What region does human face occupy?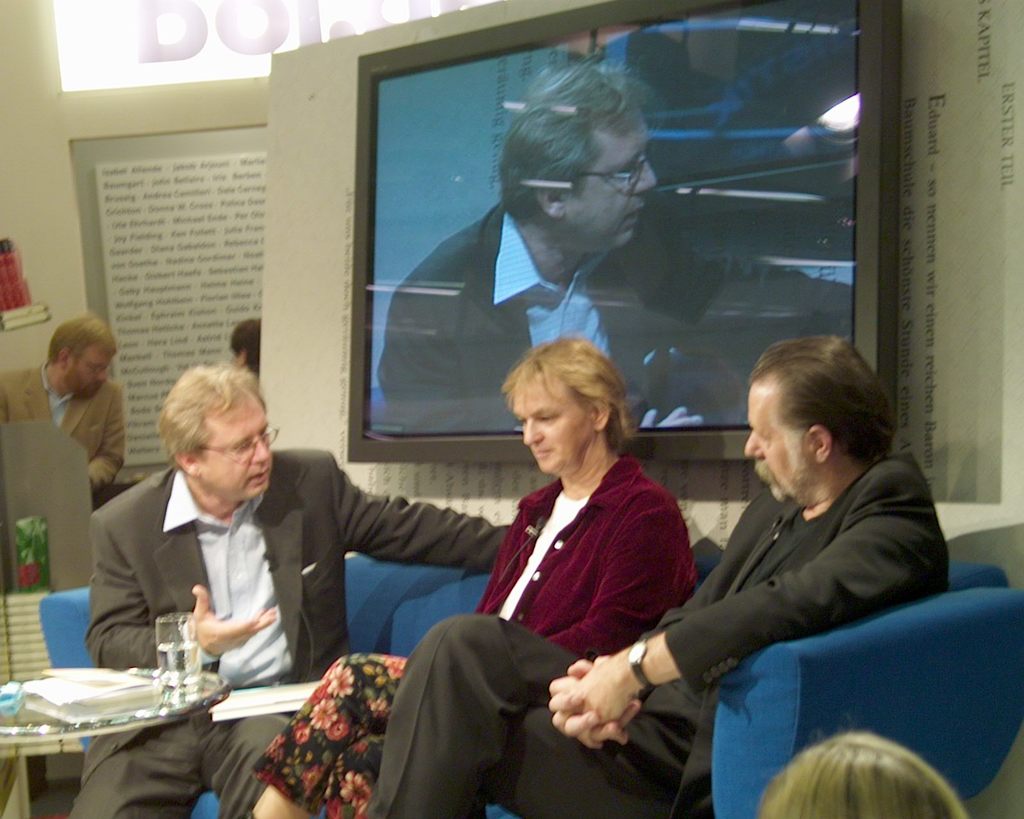
<bbox>229, 342, 237, 369</bbox>.
